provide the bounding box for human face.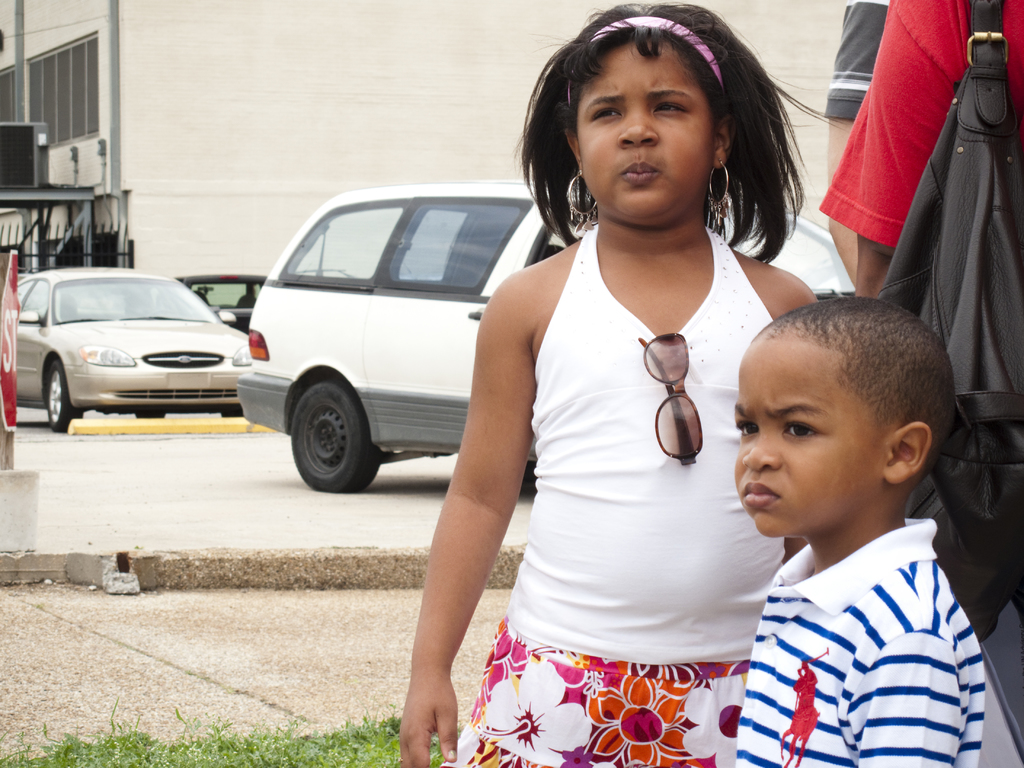
{"left": 731, "top": 342, "right": 887, "bottom": 537}.
